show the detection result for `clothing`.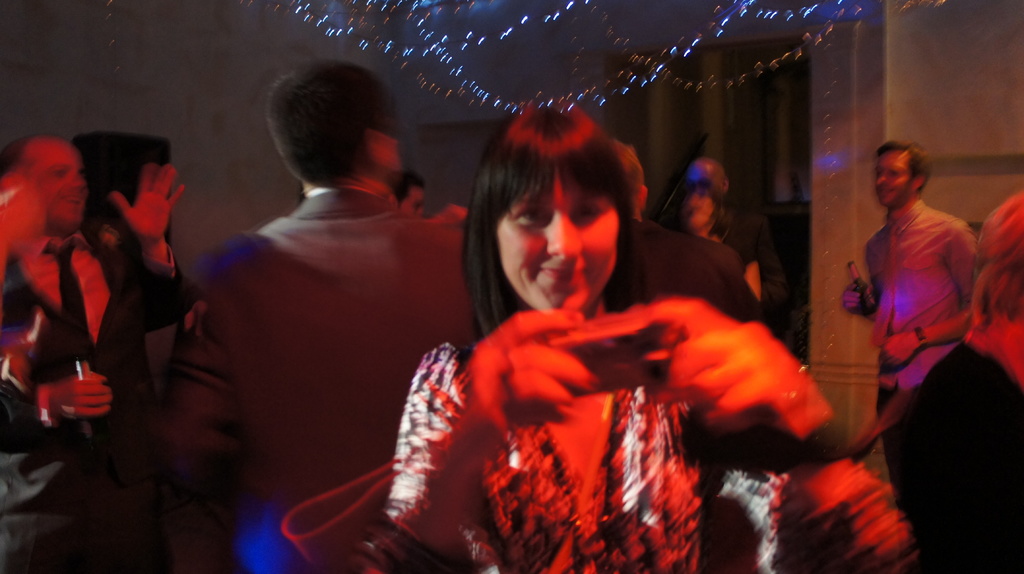
box(385, 339, 795, 573).
